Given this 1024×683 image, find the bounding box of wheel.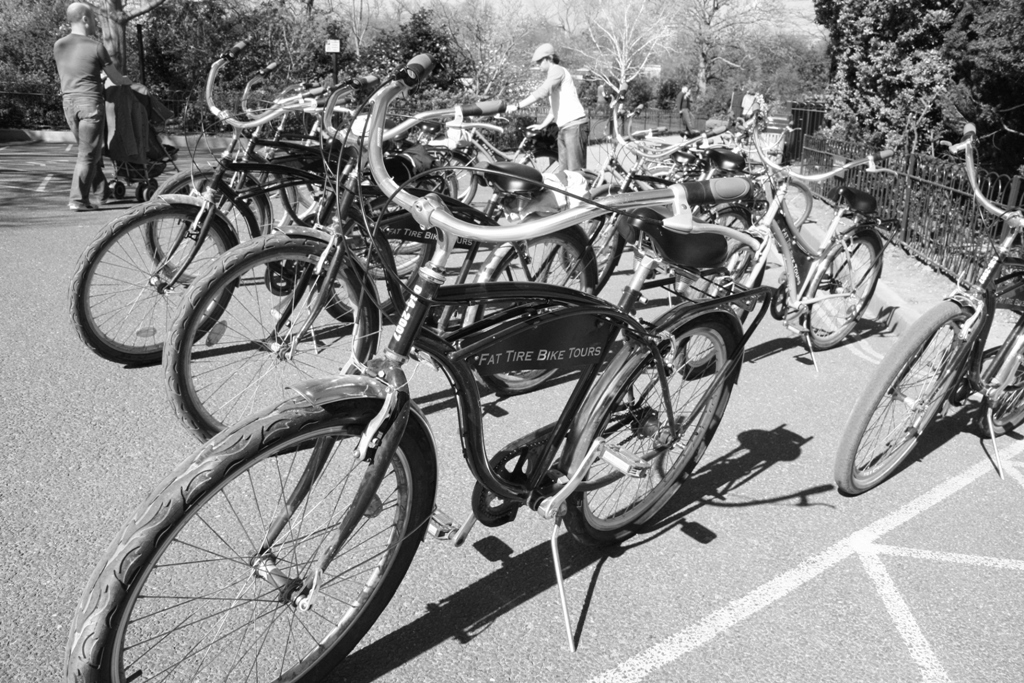
x1=667 y1=206 x2=764 y2=412.
